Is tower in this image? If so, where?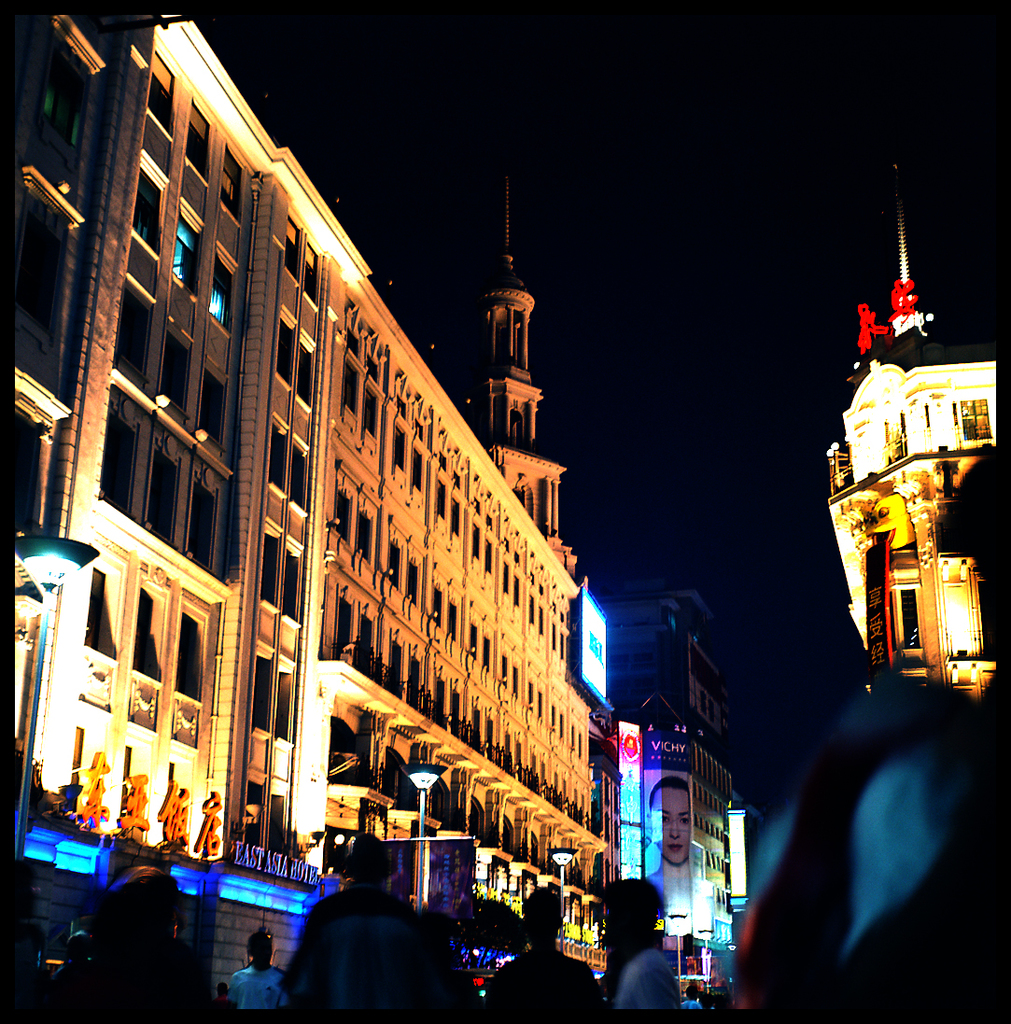
Yes, at 454 167 586 590.
